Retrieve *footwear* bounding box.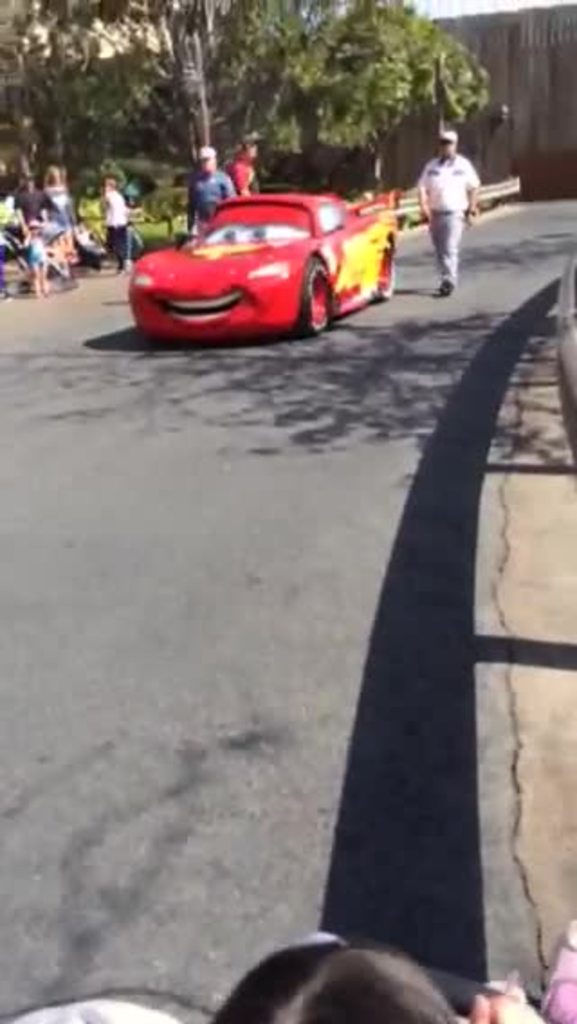
Bounding box: 435:276:451:299.
